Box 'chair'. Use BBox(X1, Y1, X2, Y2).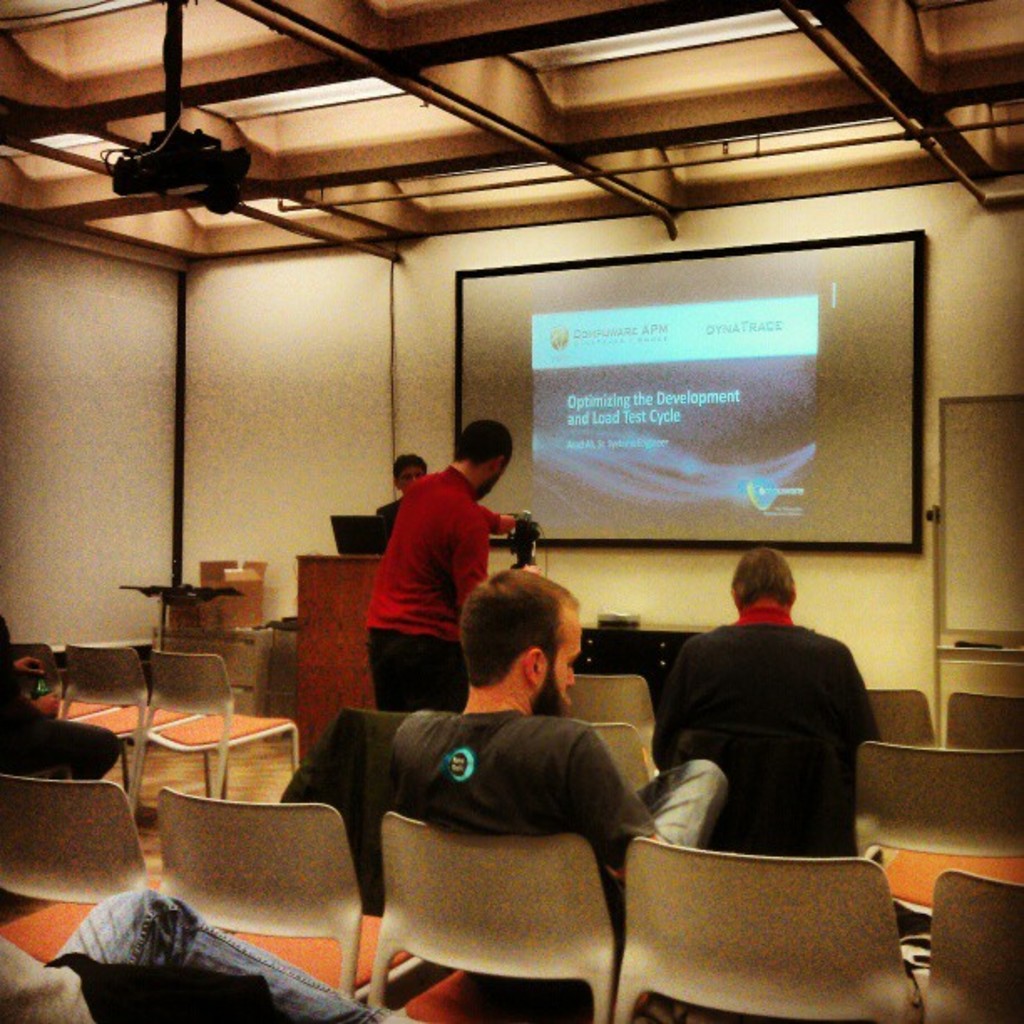
BBox(127, 649, 306, 823).
